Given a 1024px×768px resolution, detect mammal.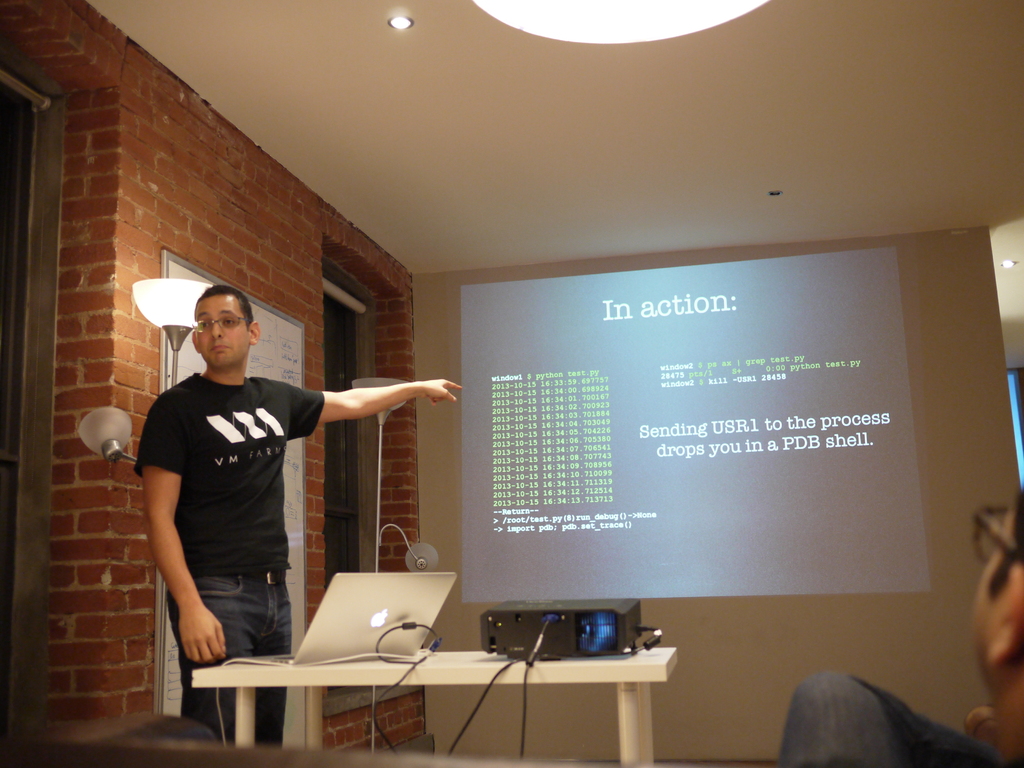
select_region(774, 468, 1023, 767).
